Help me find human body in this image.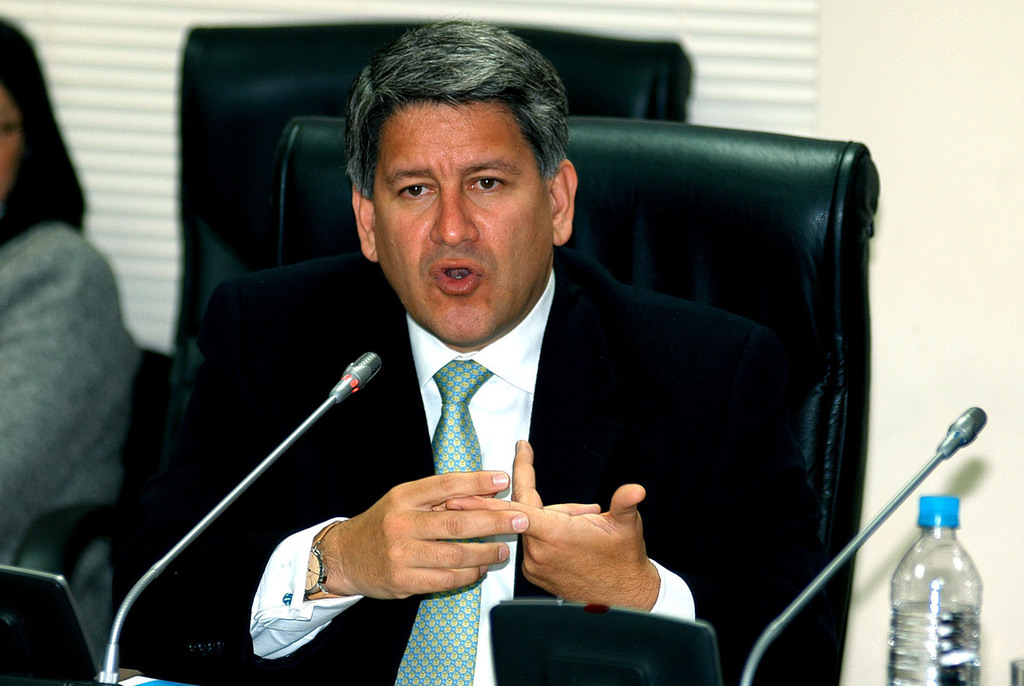
Found it: 120 243 801 685.
